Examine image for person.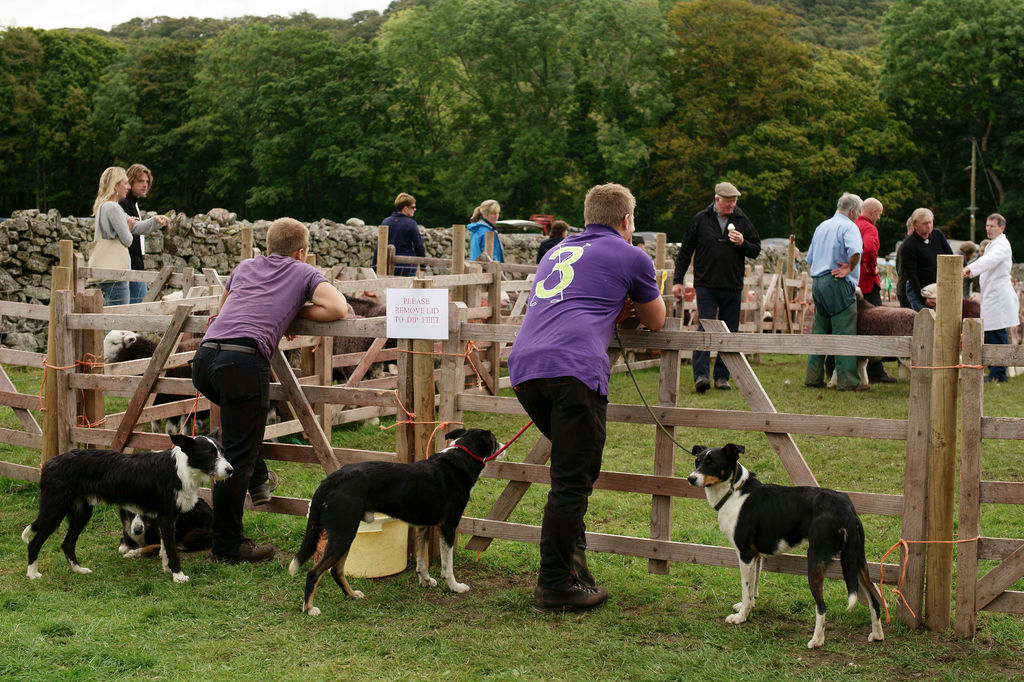
Examination result: detection(513, 175, 664, 611).
